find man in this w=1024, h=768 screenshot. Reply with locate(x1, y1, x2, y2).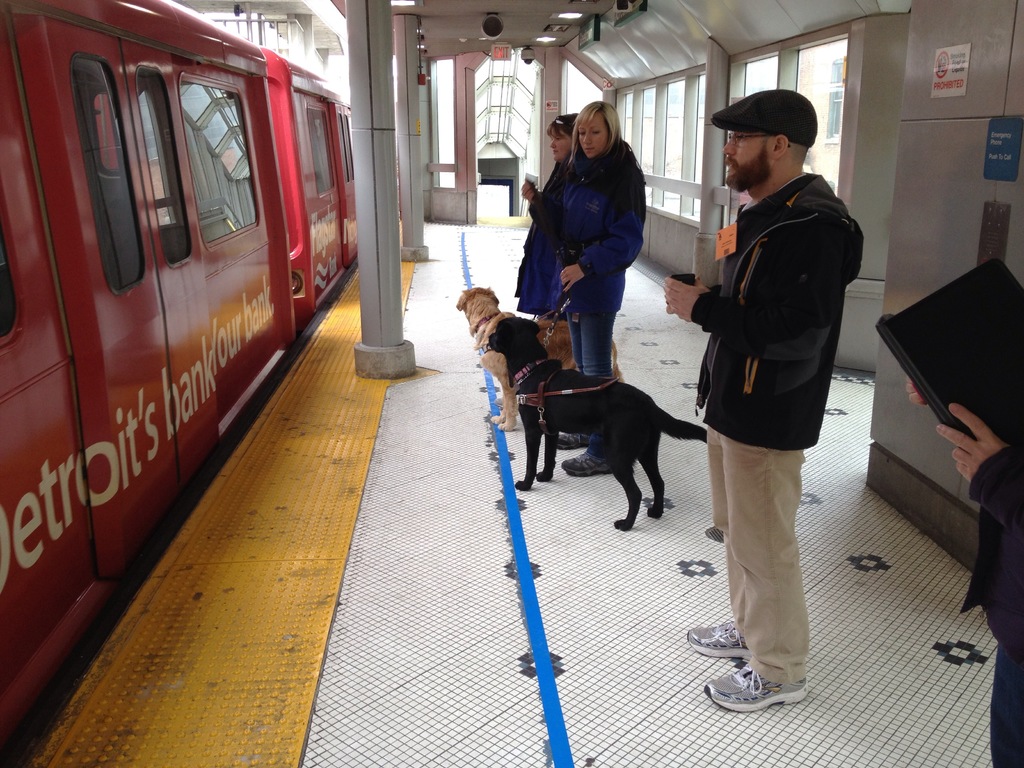
locate(659, 86, 870, 718).
